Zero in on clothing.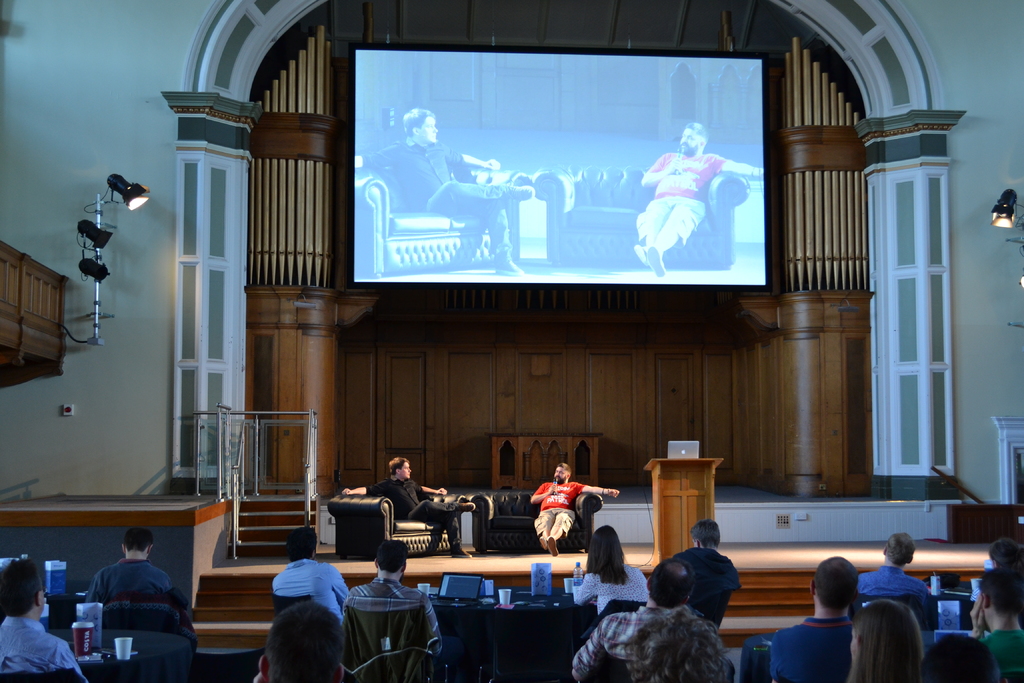
Zeroed in: 364 477 461 554.
